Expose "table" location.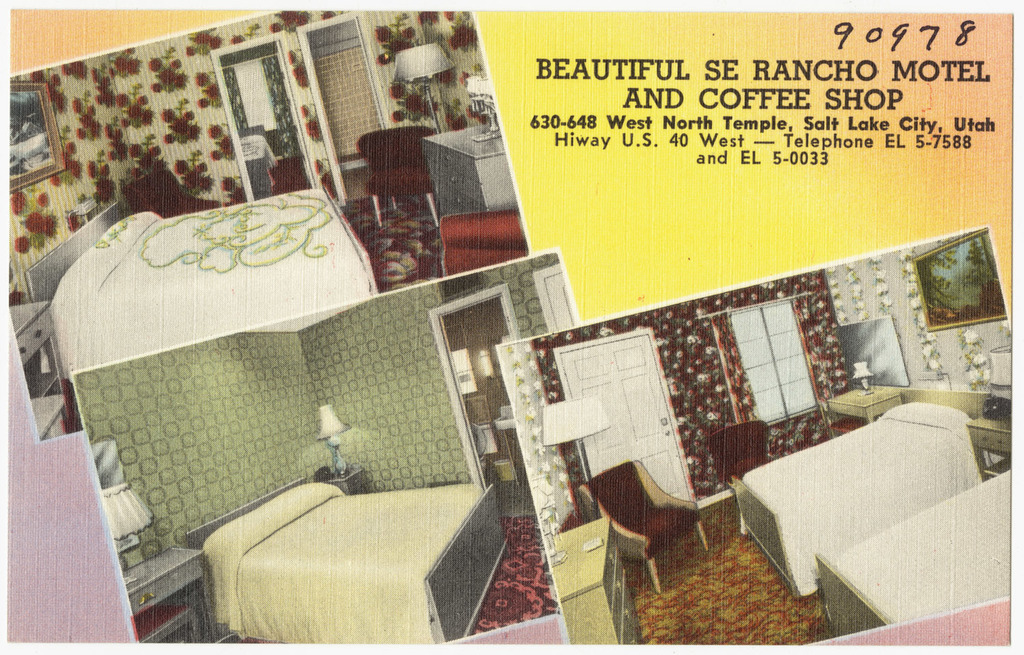
Exposed at detection(831, 385, 907, 434).
